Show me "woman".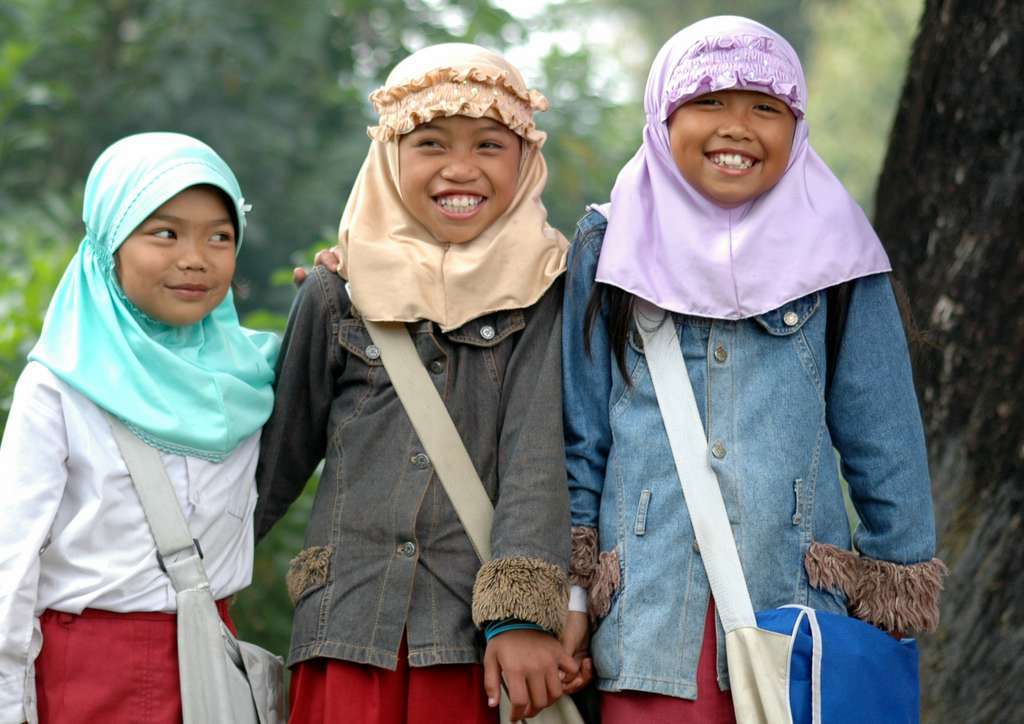
"woman" is here: [left=5, top=130, right=303, bottom=707].
